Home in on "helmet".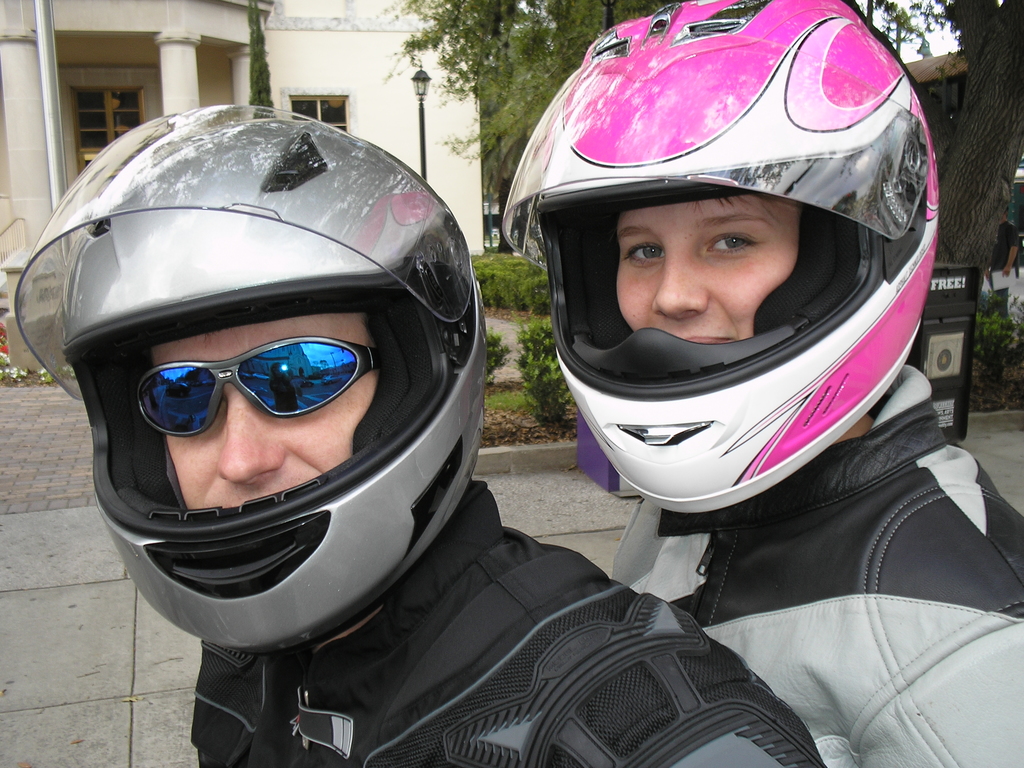
Homed in at 3 102 493 653.
